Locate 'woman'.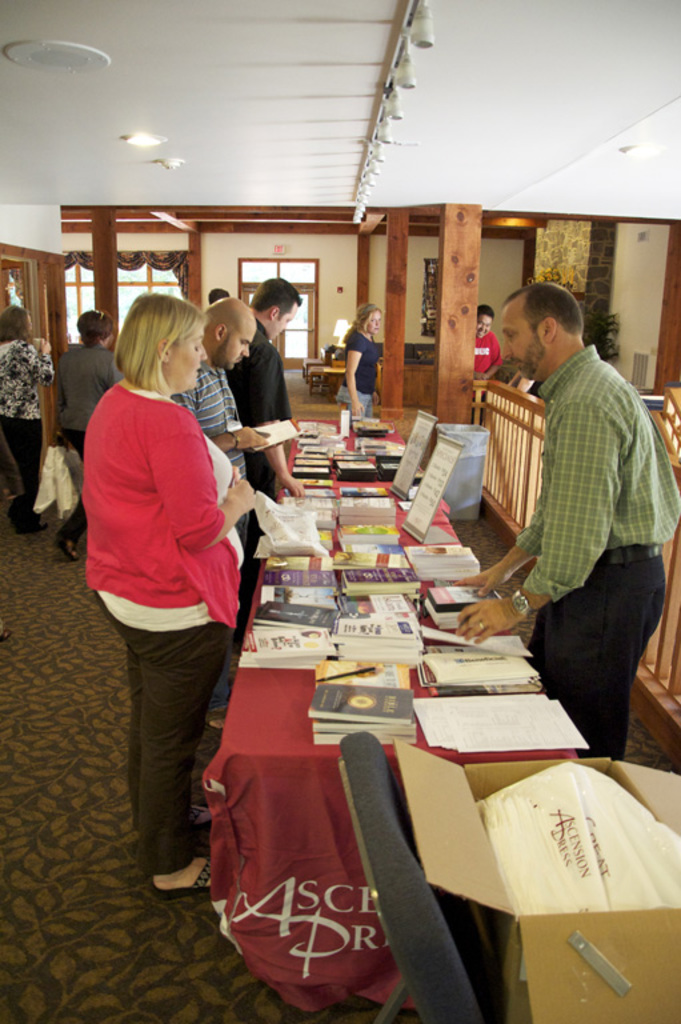
Bounding box: pyautogui.locateOnScreen(0, 305, 59, 533).
